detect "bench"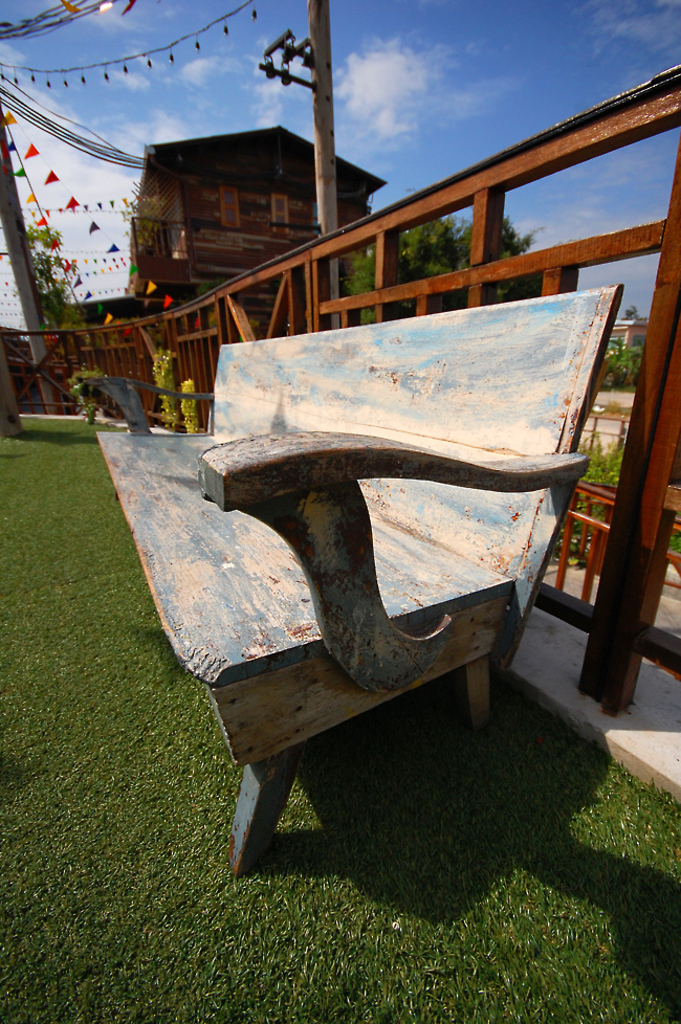
(92,290,628,856)
